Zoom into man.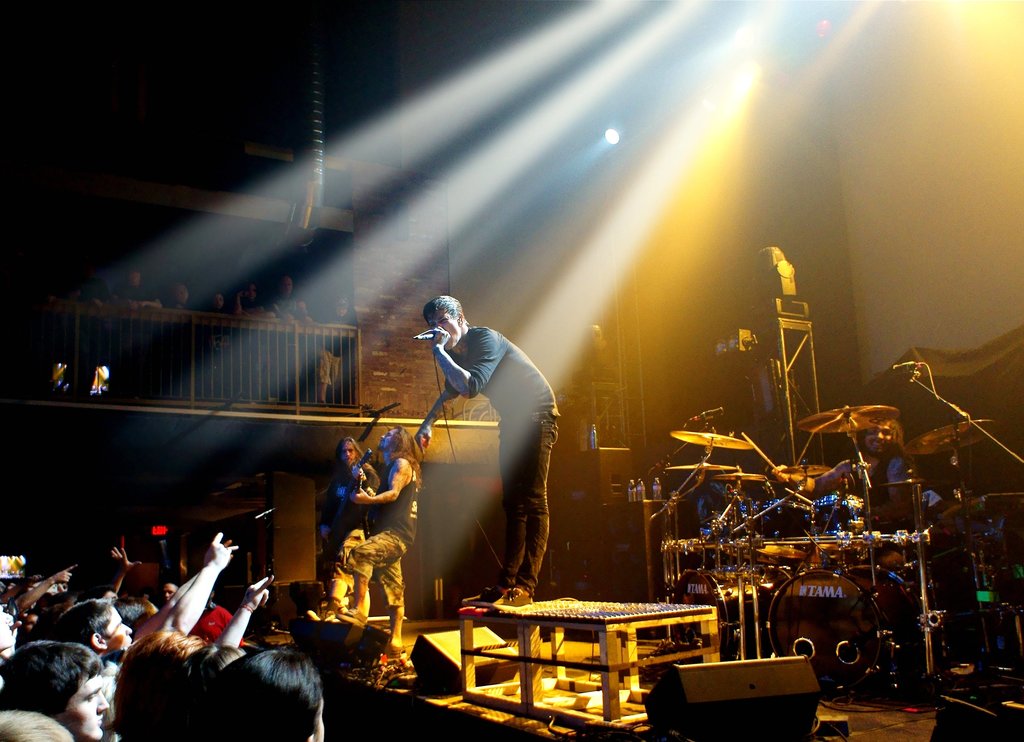
Zoom target: select_region(776, 415, 959, 533).
